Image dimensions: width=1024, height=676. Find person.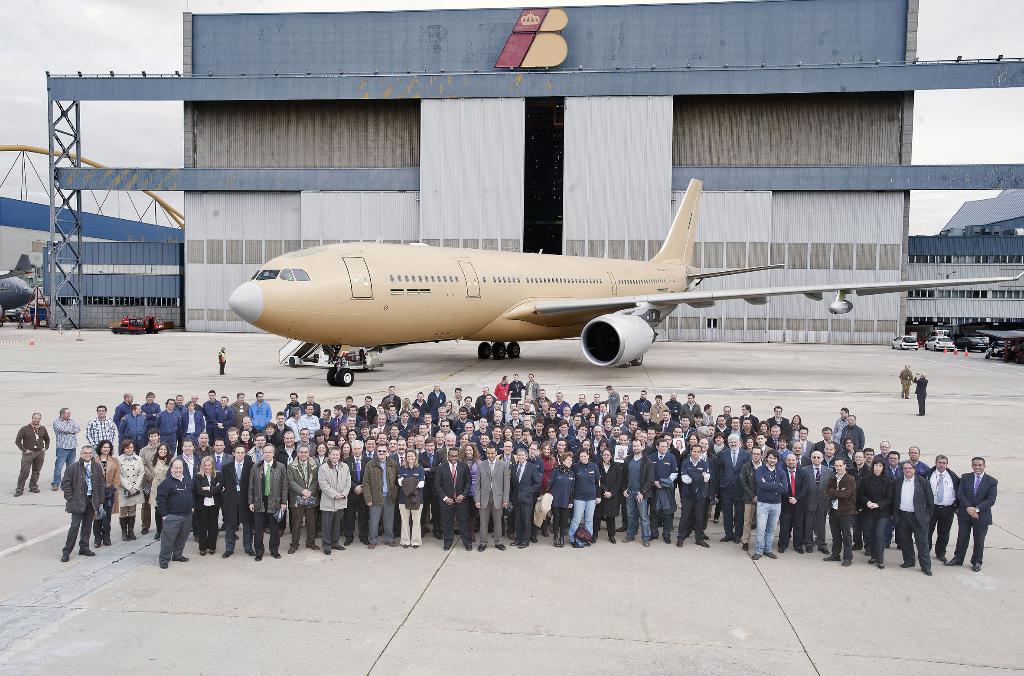
(571, 394, 588, 415).
